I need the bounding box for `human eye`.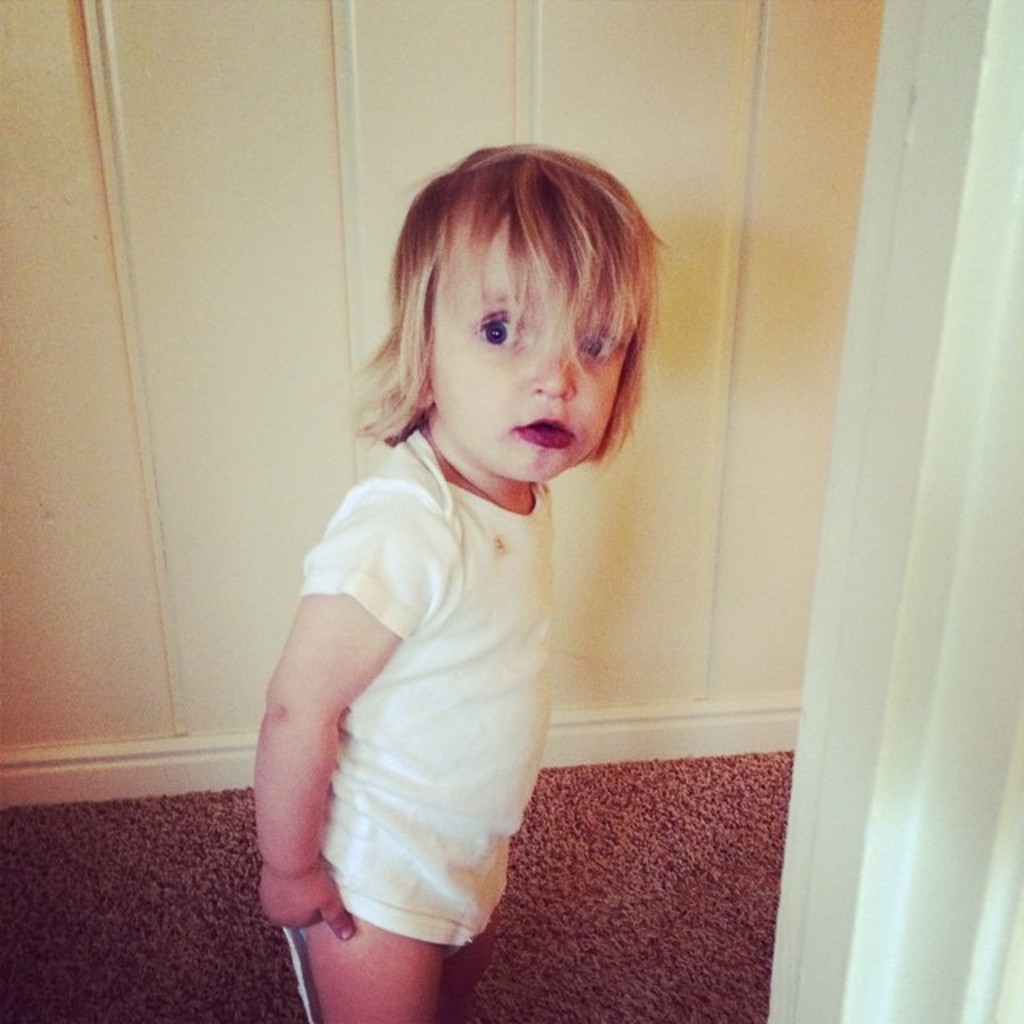
Here it is: 581/323/624/366.
